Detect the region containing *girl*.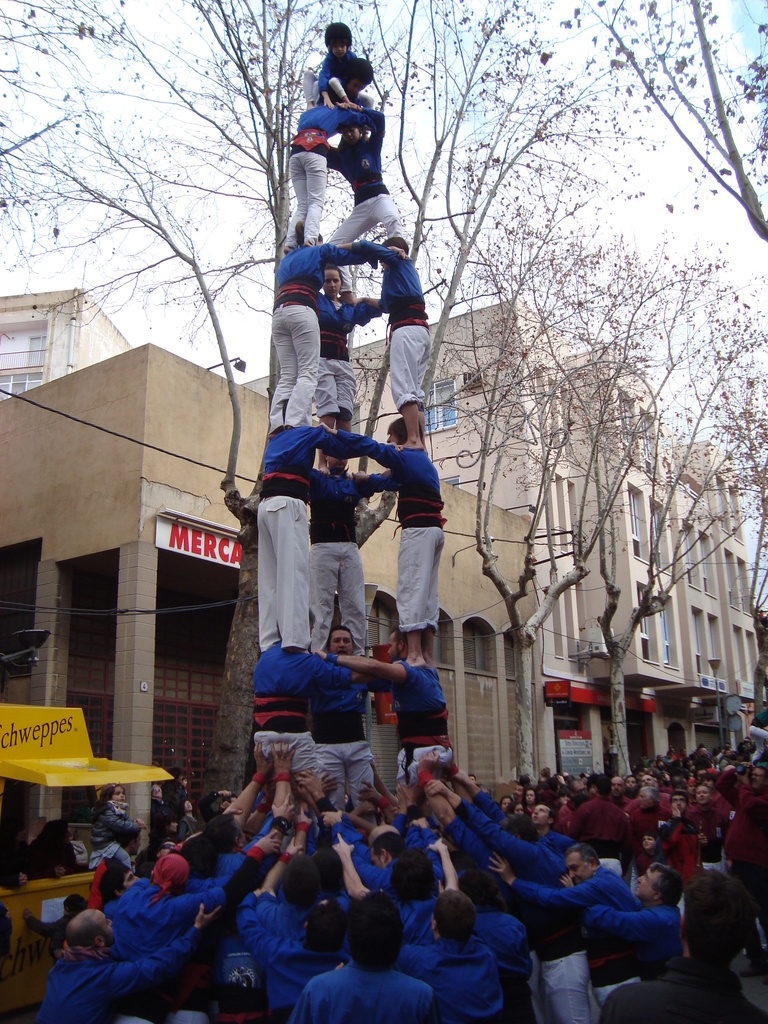
x1=265, y1=222, x2=406, y2=439.
